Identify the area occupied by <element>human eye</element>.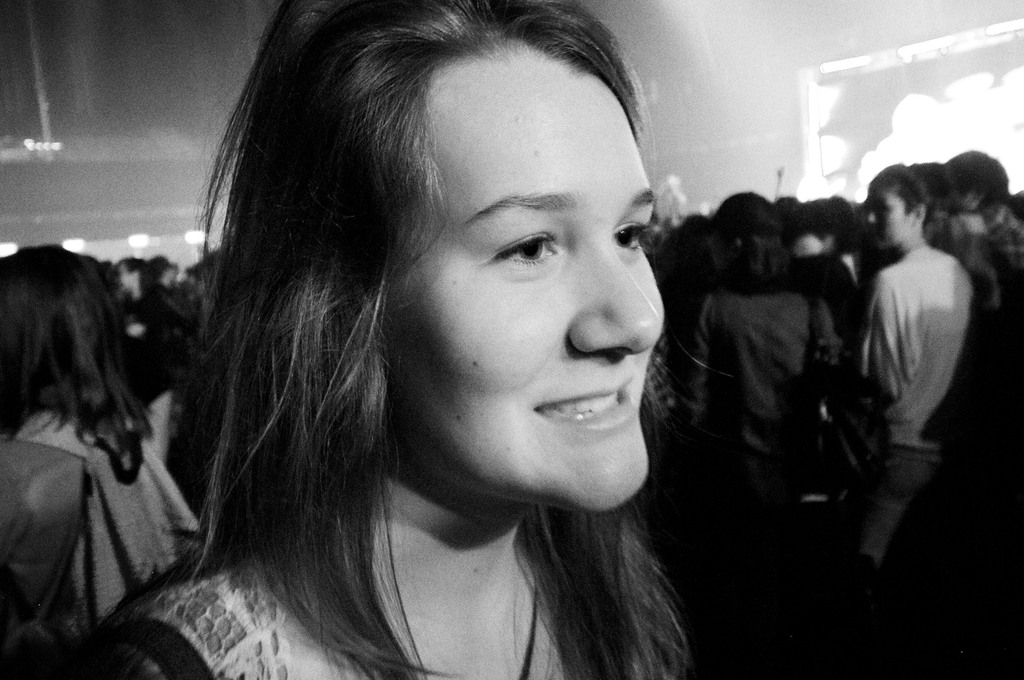
Area: (left=610, top=211, right=647, bottom=255).
